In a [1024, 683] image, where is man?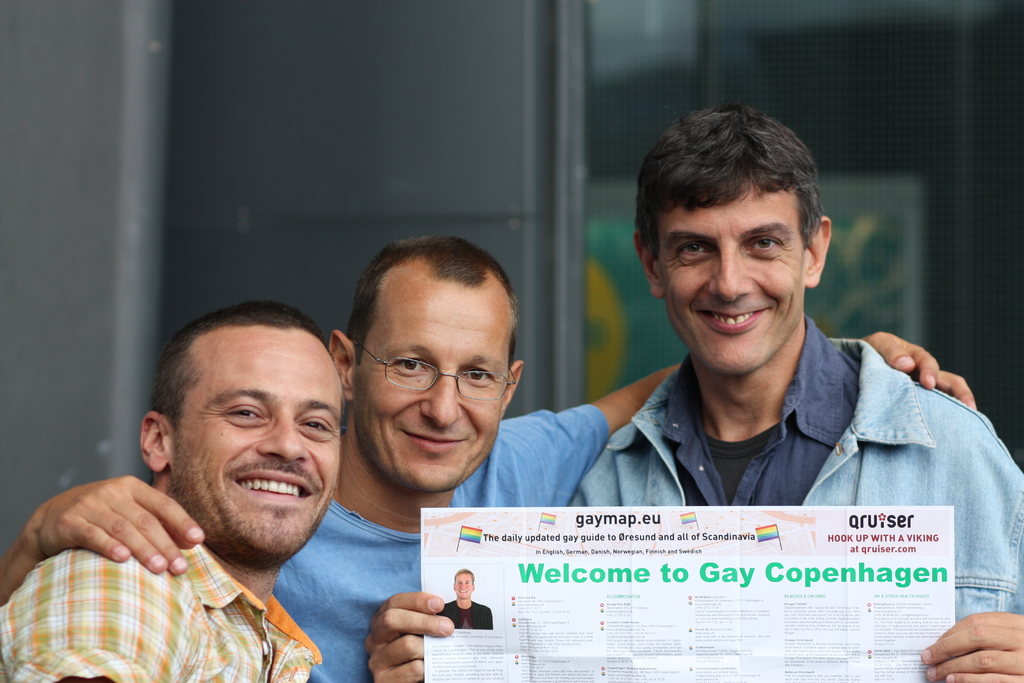
{"left": 360, "top": 103, "right": 1023, "bottom": 682}.
